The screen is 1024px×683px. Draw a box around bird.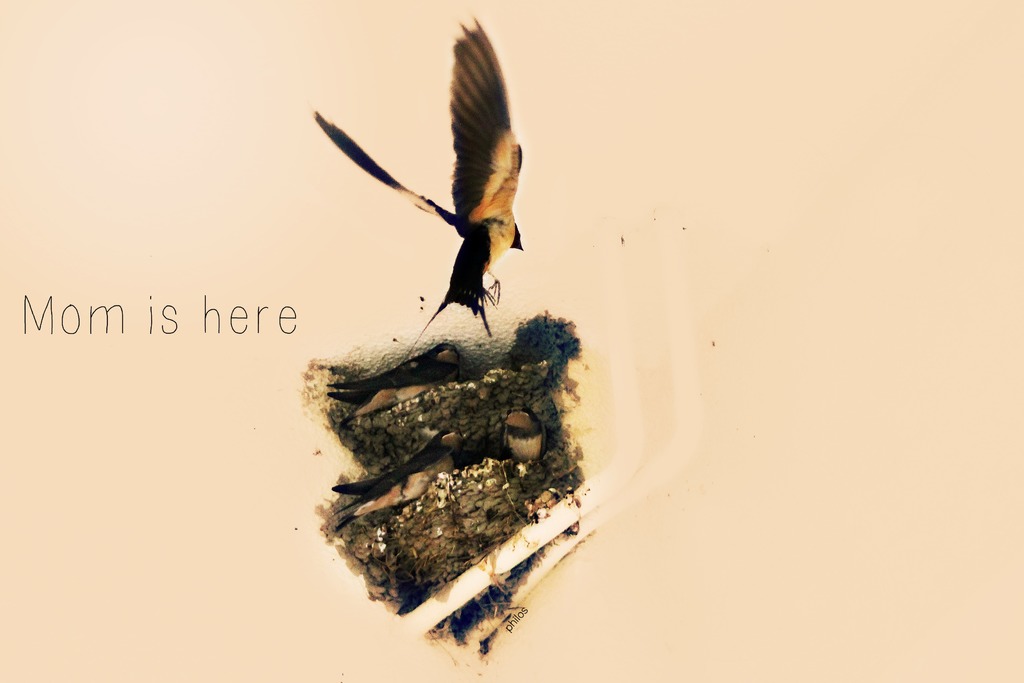
box=[320, 340, 476, 425].
